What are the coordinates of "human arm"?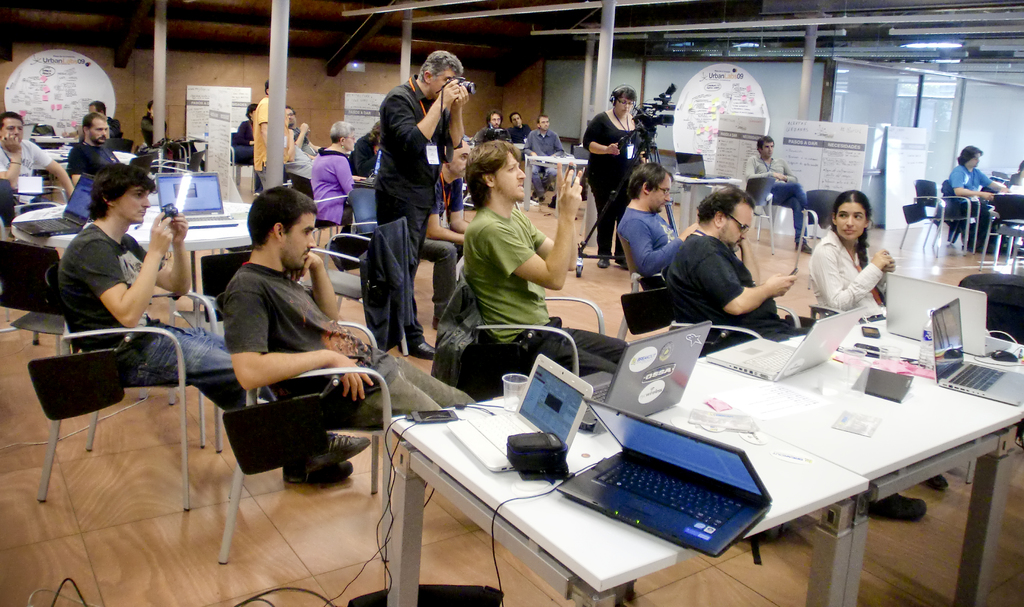
<box>256,98,271,149</box>.
